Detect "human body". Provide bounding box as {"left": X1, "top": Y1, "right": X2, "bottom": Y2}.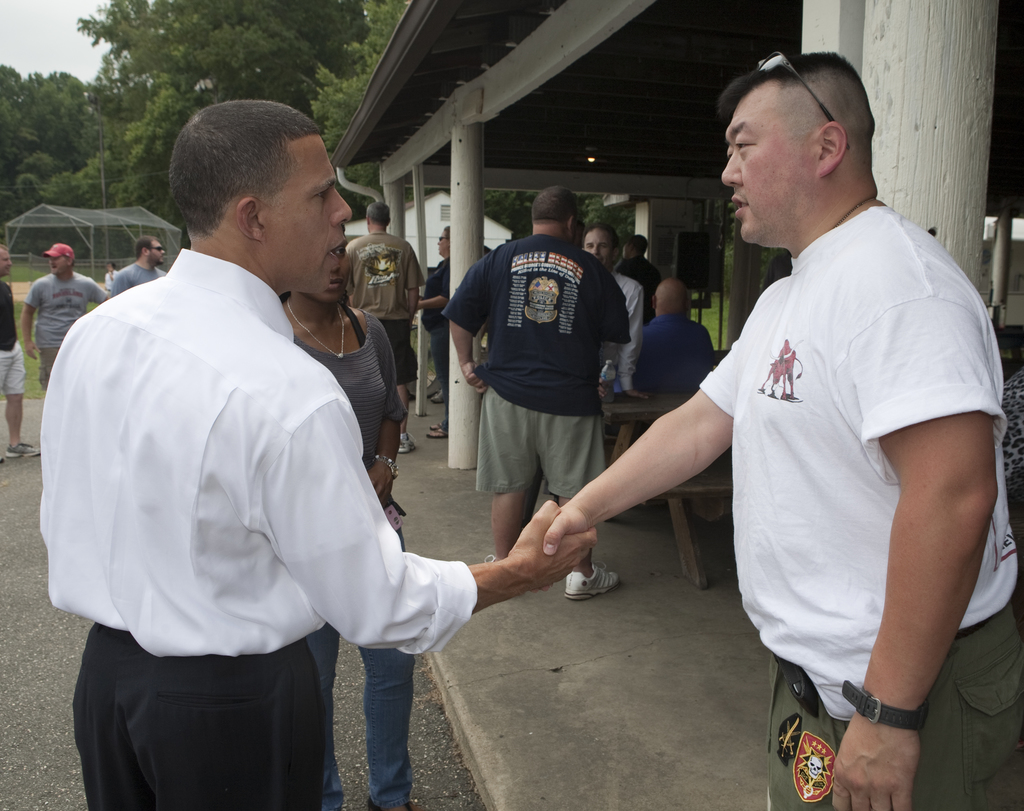
{"left": 626, "top": 313, "right": 721, "bottom": 396}.
